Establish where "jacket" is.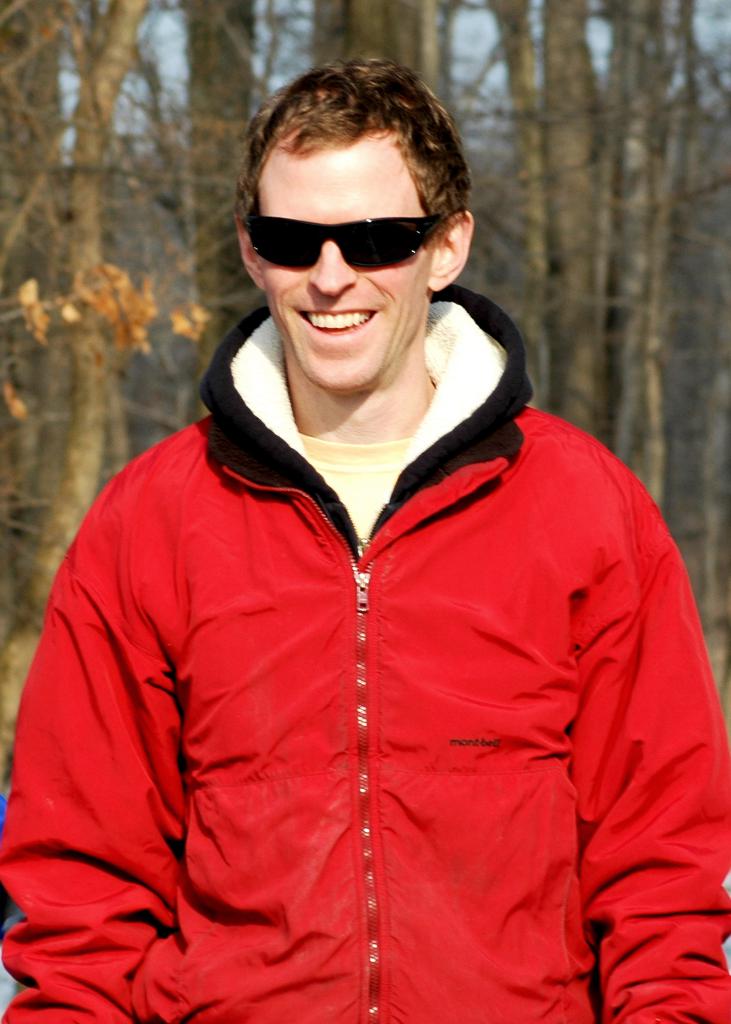
Established at box(0, 280, 730, 1023).
